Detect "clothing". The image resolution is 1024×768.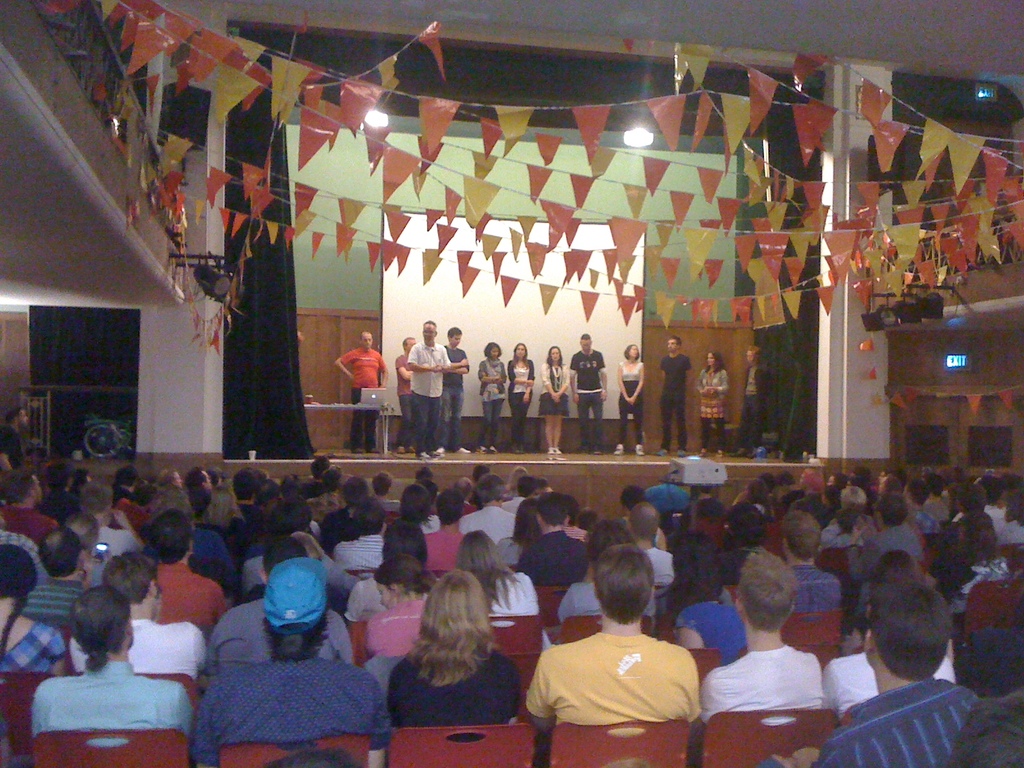
BBox(240, 552, 359, 595).
